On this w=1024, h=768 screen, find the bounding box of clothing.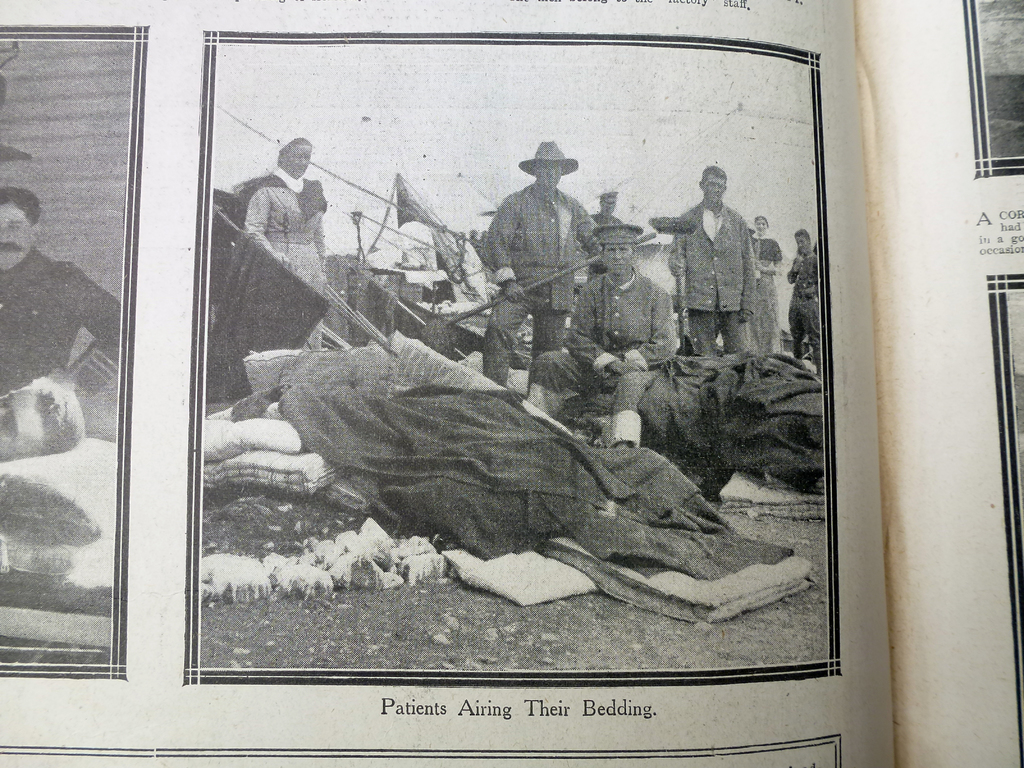
Bounding box: l=524, t=266, r=673, b=450.
